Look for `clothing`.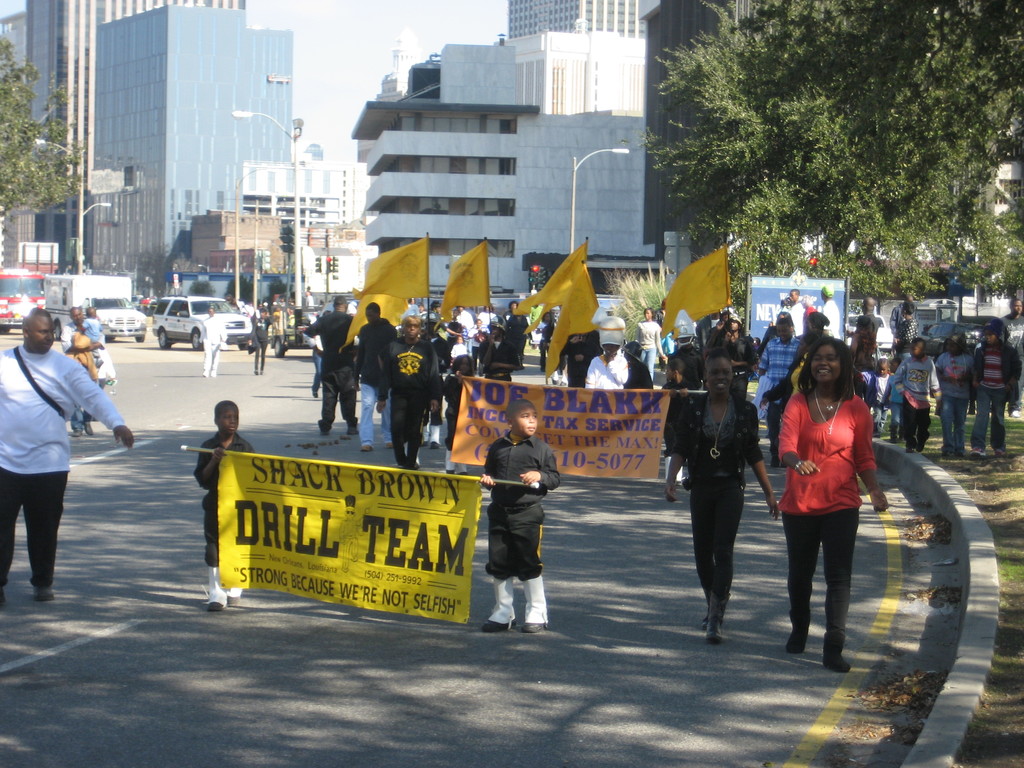
Found: left=183, top=428, right=260, bottom=564.
